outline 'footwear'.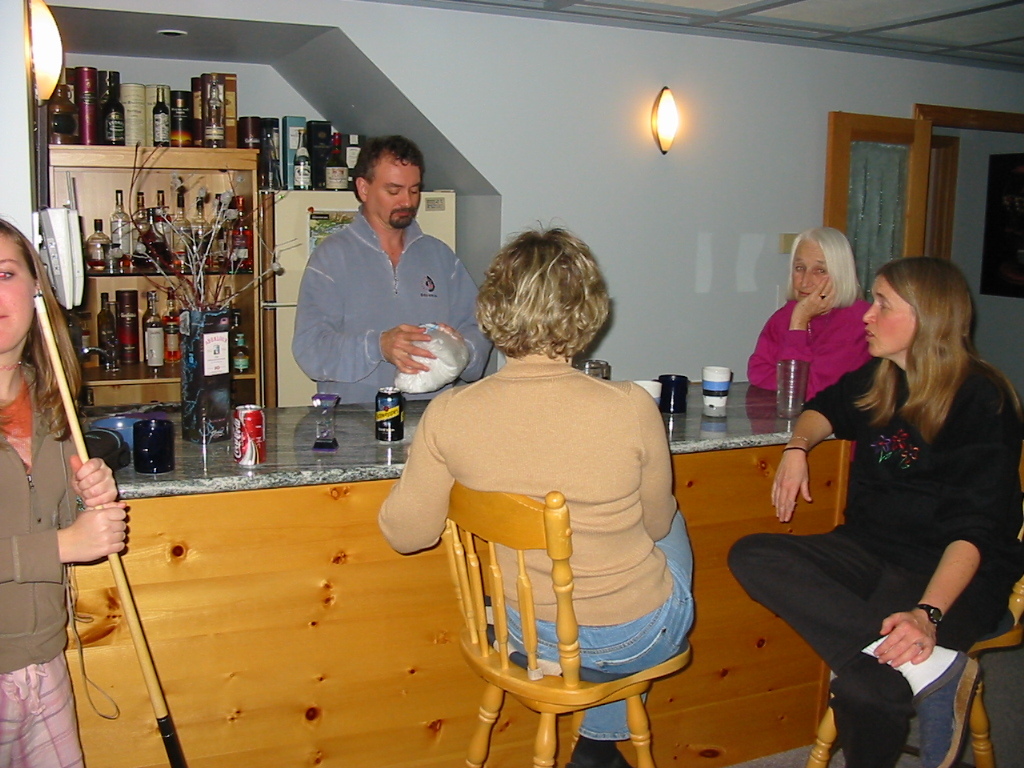
Outline: 556, 740, 638, 767.
